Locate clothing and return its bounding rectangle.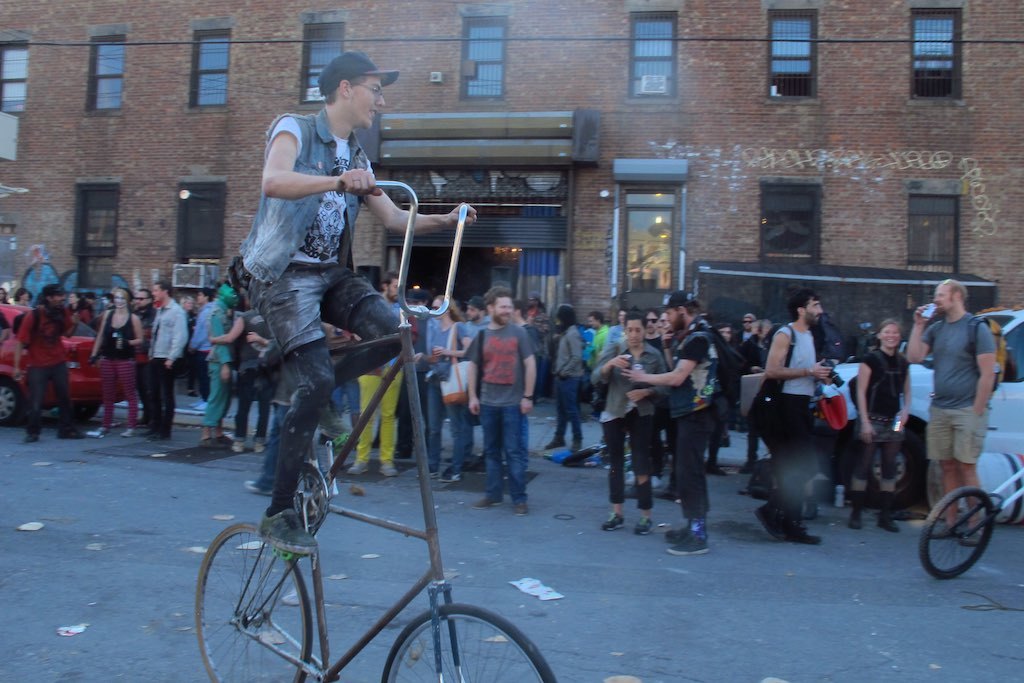
locate(923, 315, 997, 469).
